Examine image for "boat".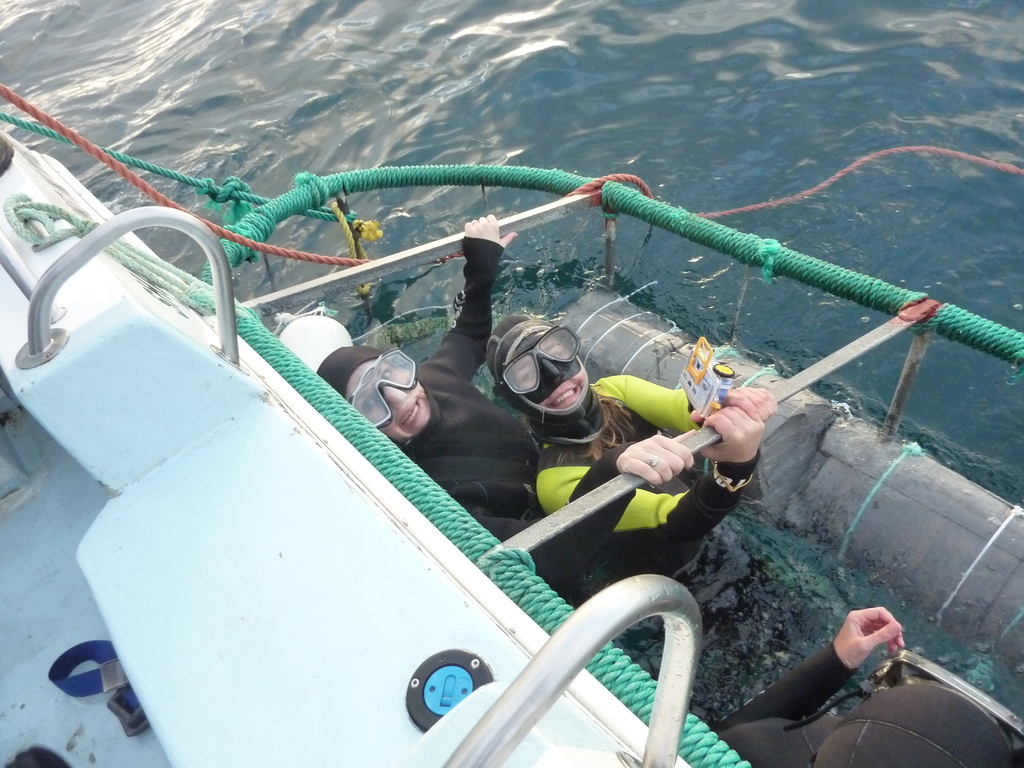
Examination result: bbox=(0, 84, 1023, 767).
